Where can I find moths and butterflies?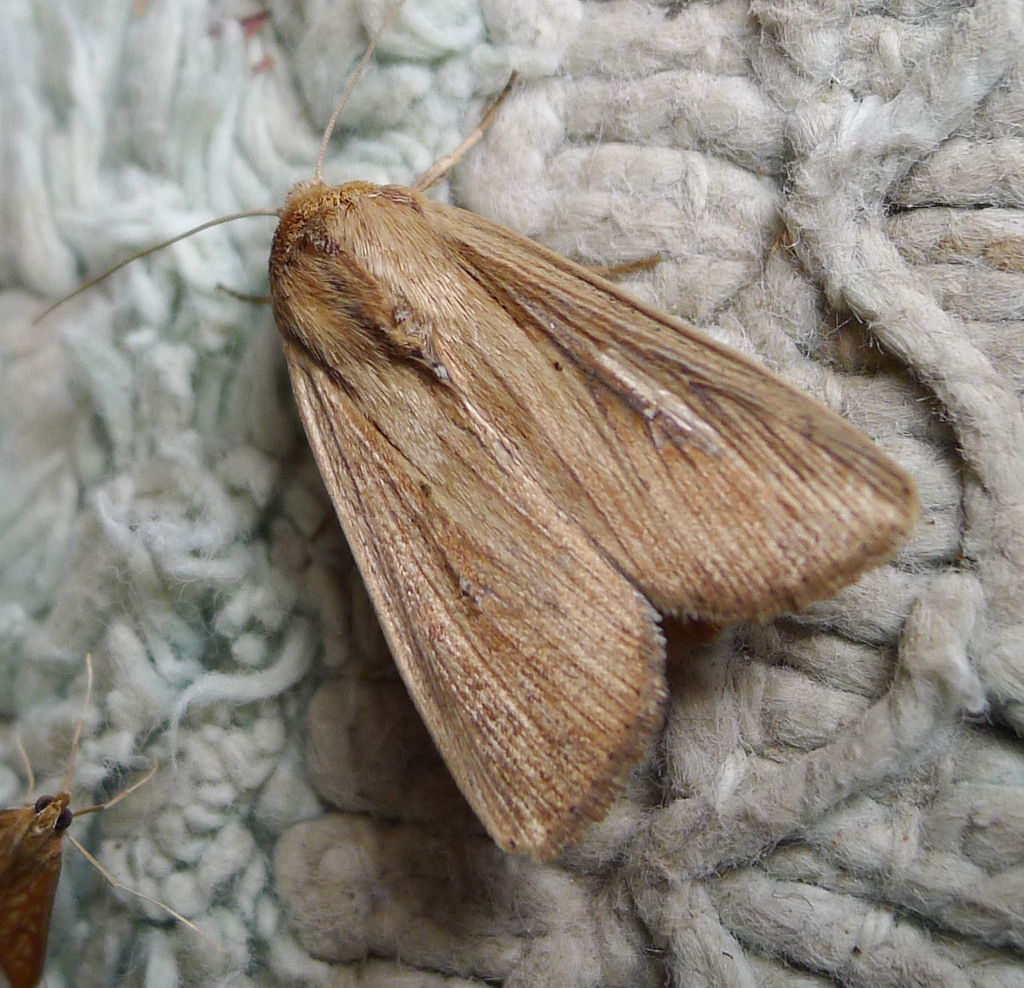
You can find it at rect(37, 0, 927, 865).
